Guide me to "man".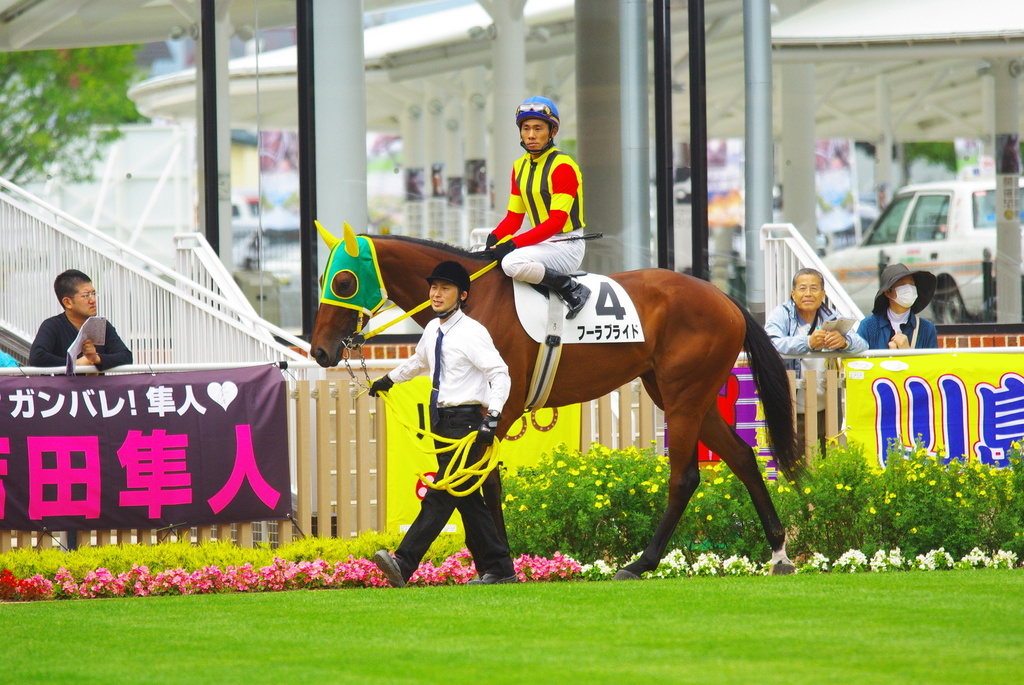
Guidance: crop(26, 269, 131, 374).
